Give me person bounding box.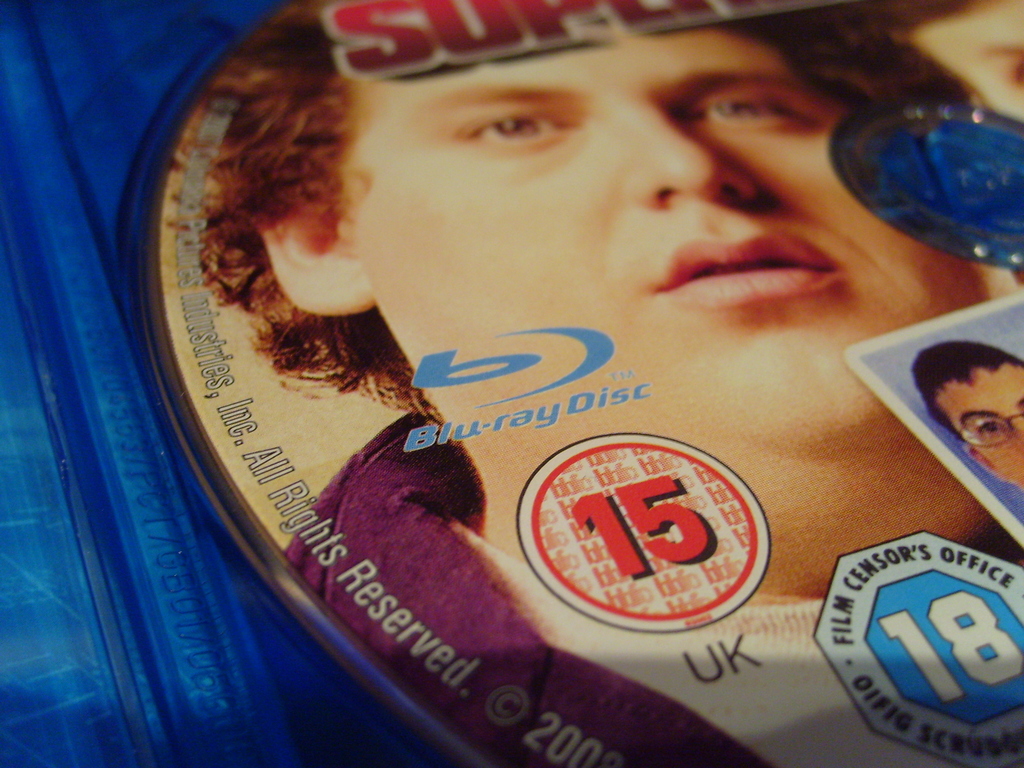
203,0,1023,767.
